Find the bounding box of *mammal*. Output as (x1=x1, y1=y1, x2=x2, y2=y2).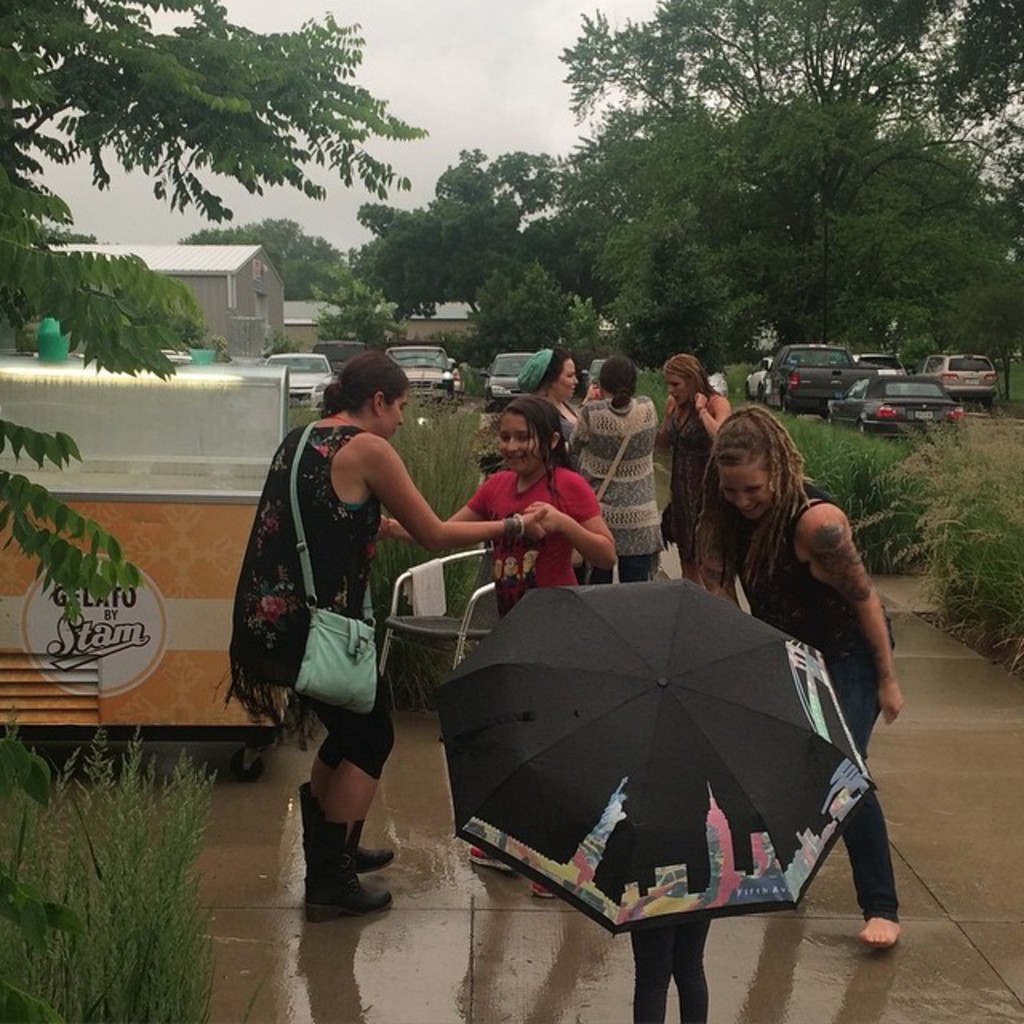
(x1=218, y1=363, x2=494, y2=870).
